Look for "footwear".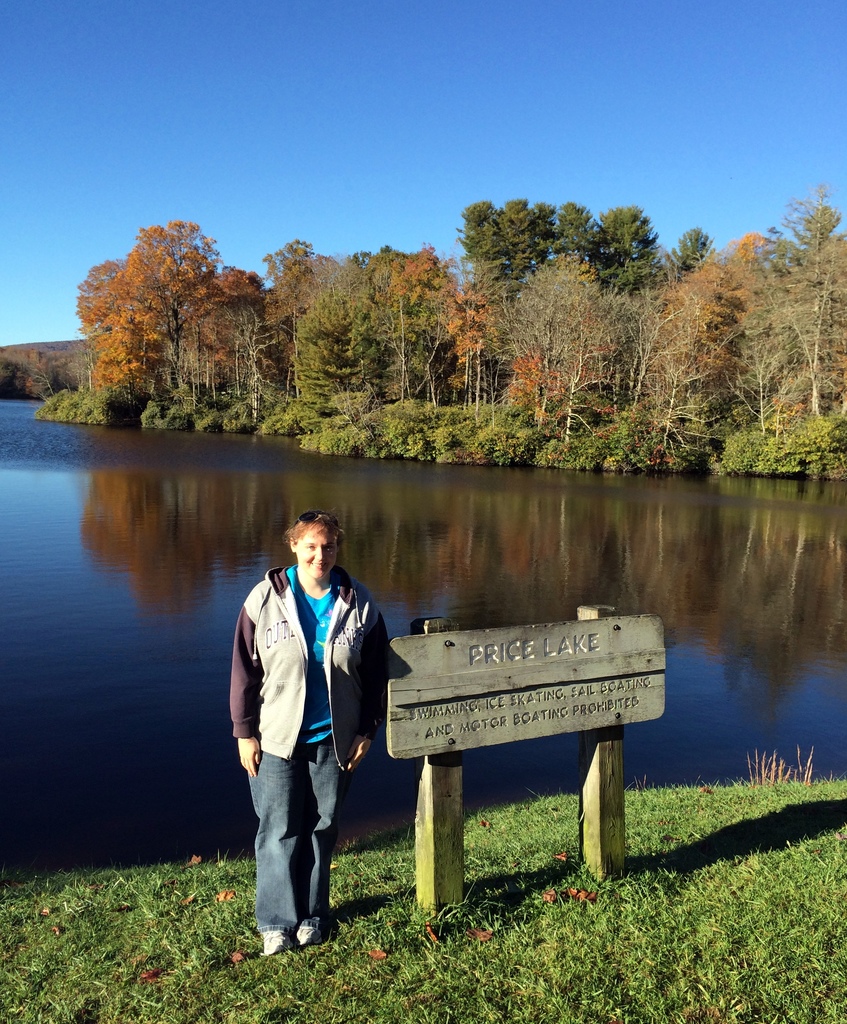
Found: 293/918/332/949.
